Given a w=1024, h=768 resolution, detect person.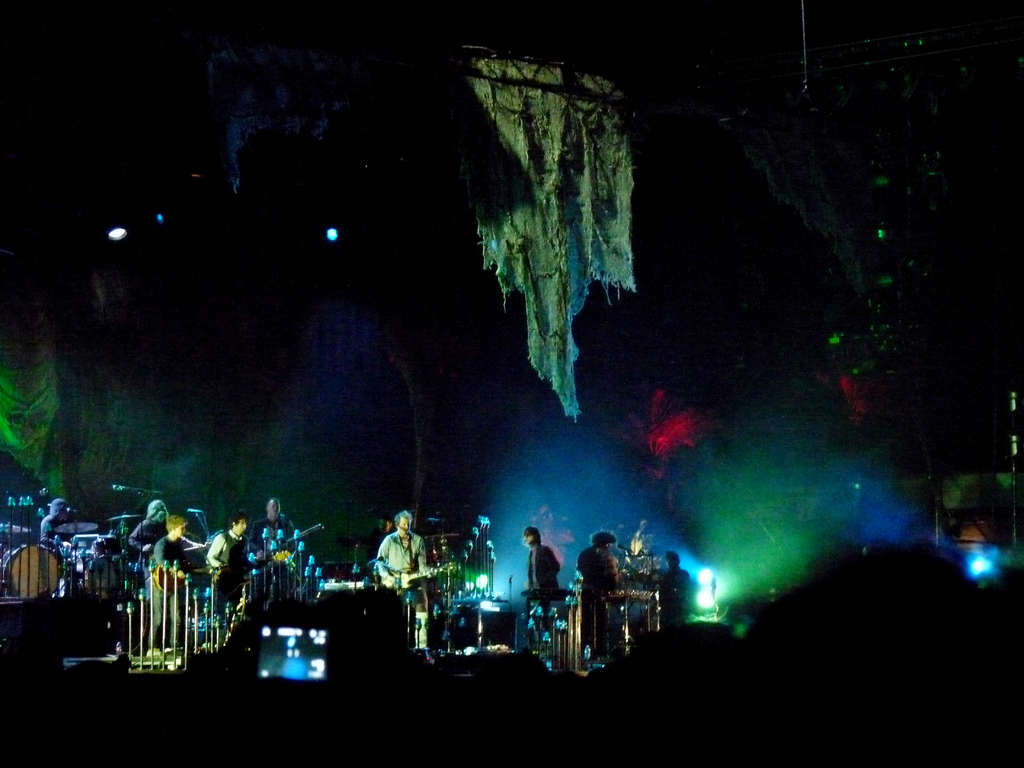
box(127, 496, 171, 587).
